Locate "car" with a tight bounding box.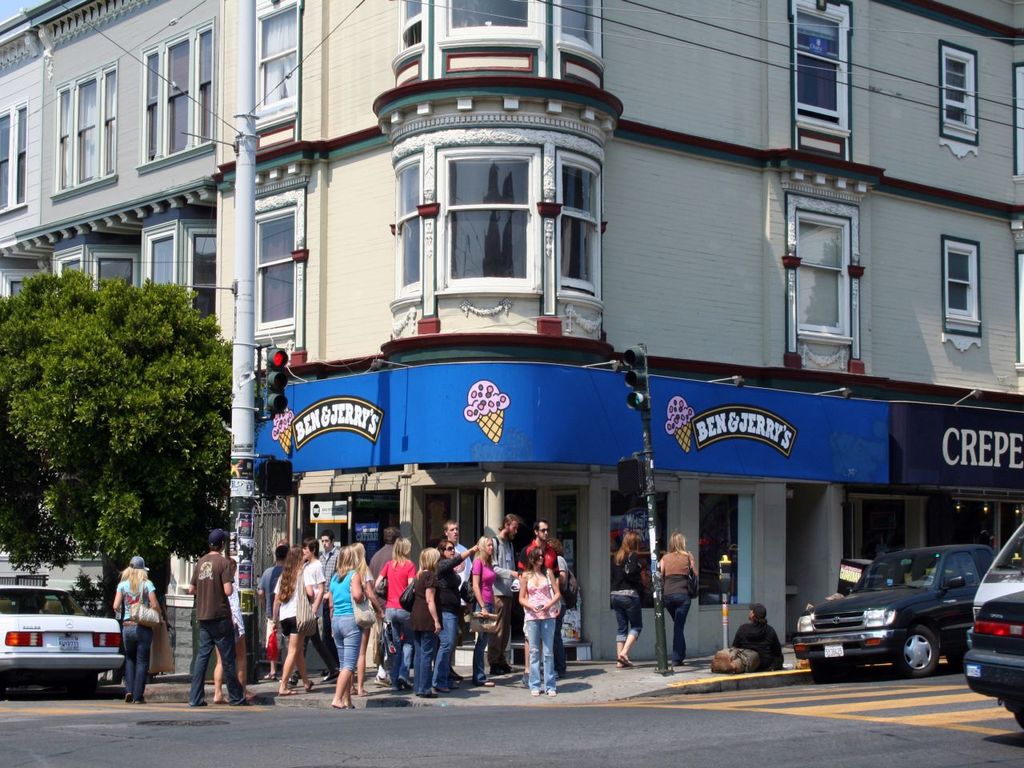
962,520,1023,732.
